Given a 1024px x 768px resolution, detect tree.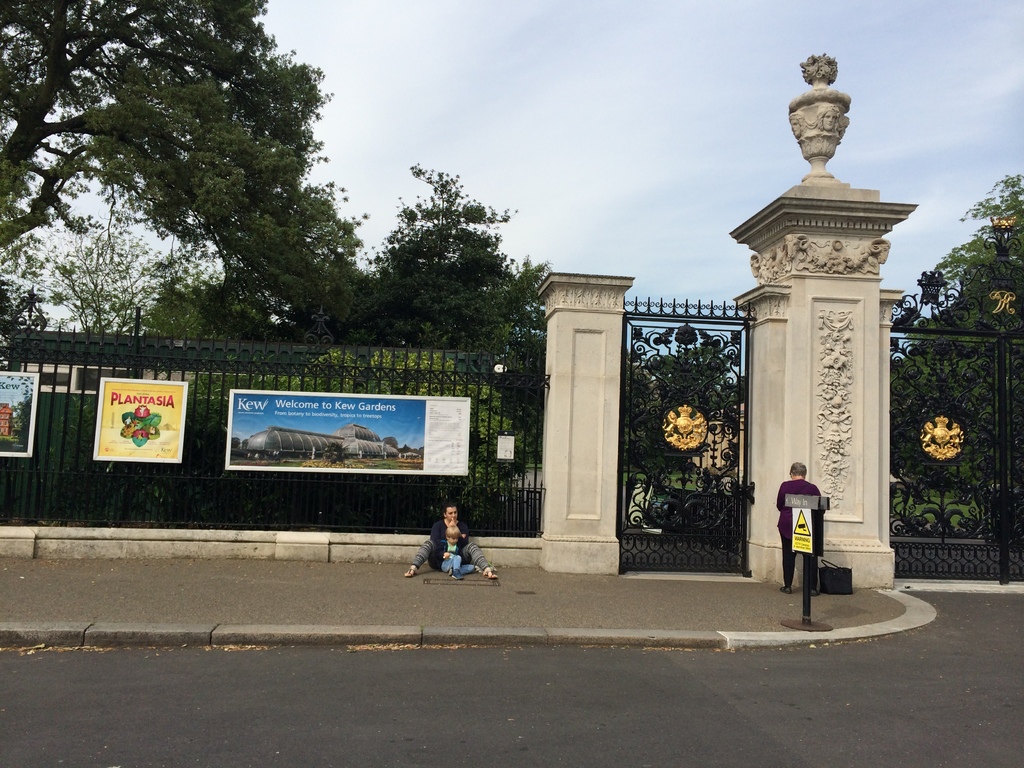
box=[620, 331, 746, 477].
